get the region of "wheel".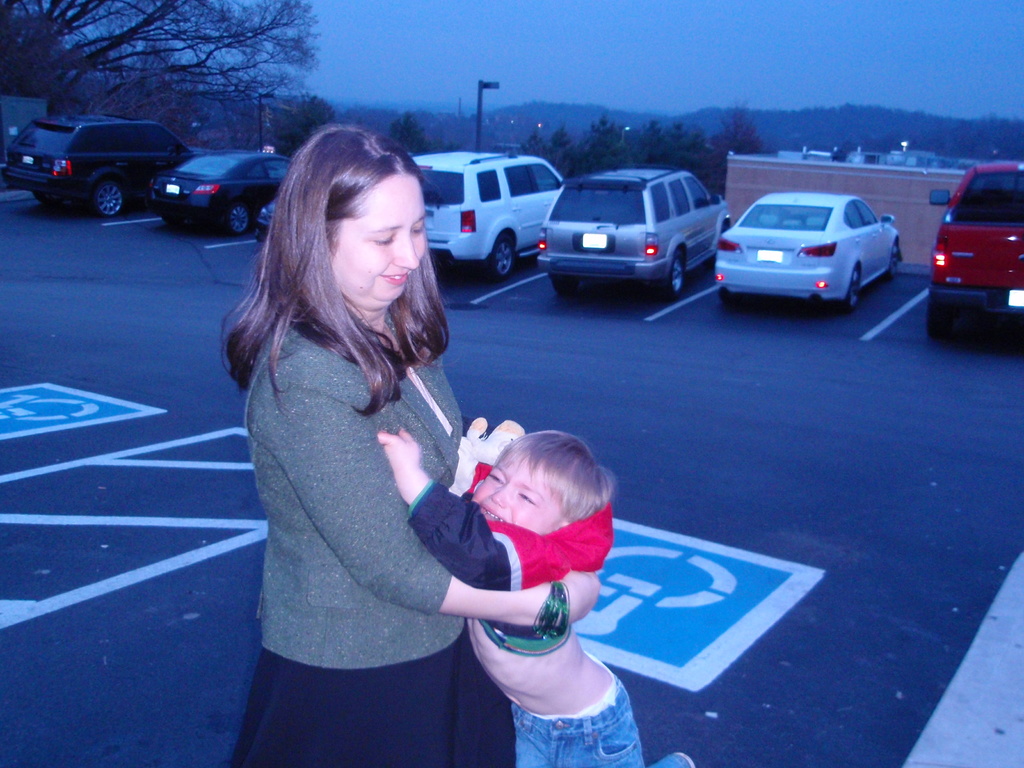
[665, 258, 686, 298].
